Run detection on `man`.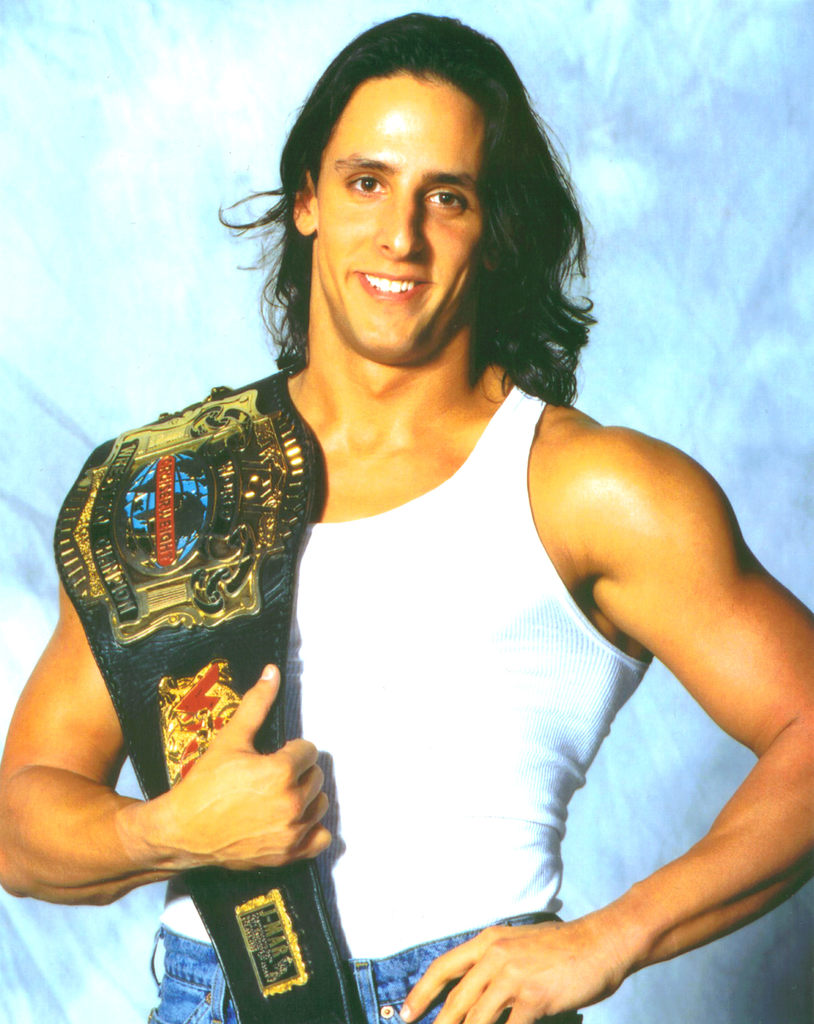
Result: <box>43,40,783,989</box>.
